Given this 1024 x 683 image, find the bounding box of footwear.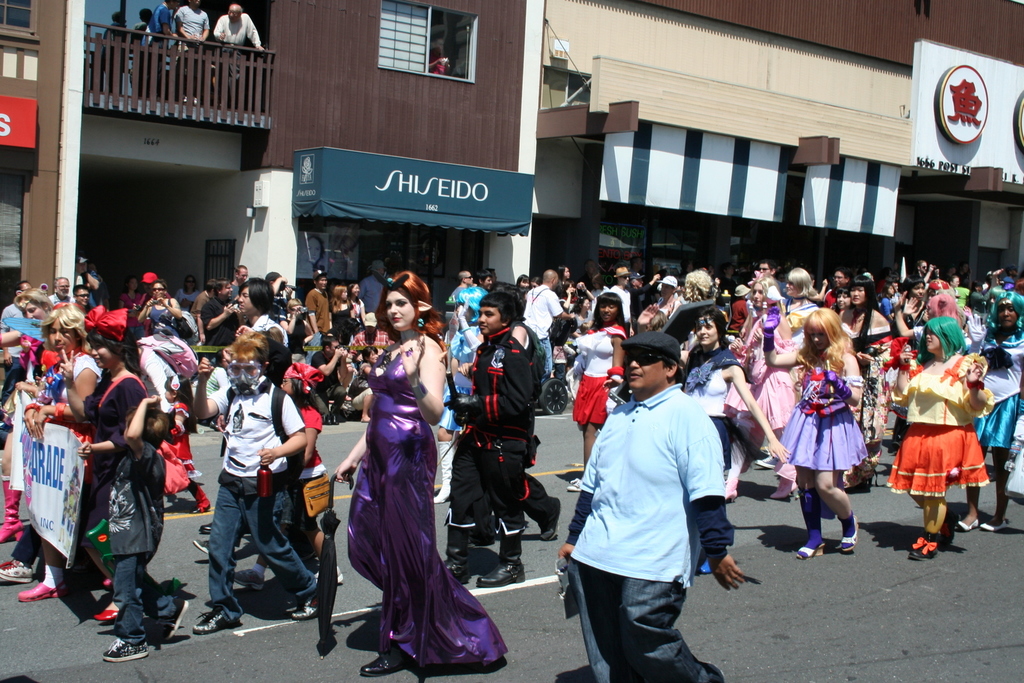
crop(975, 515, 1009, 531).
